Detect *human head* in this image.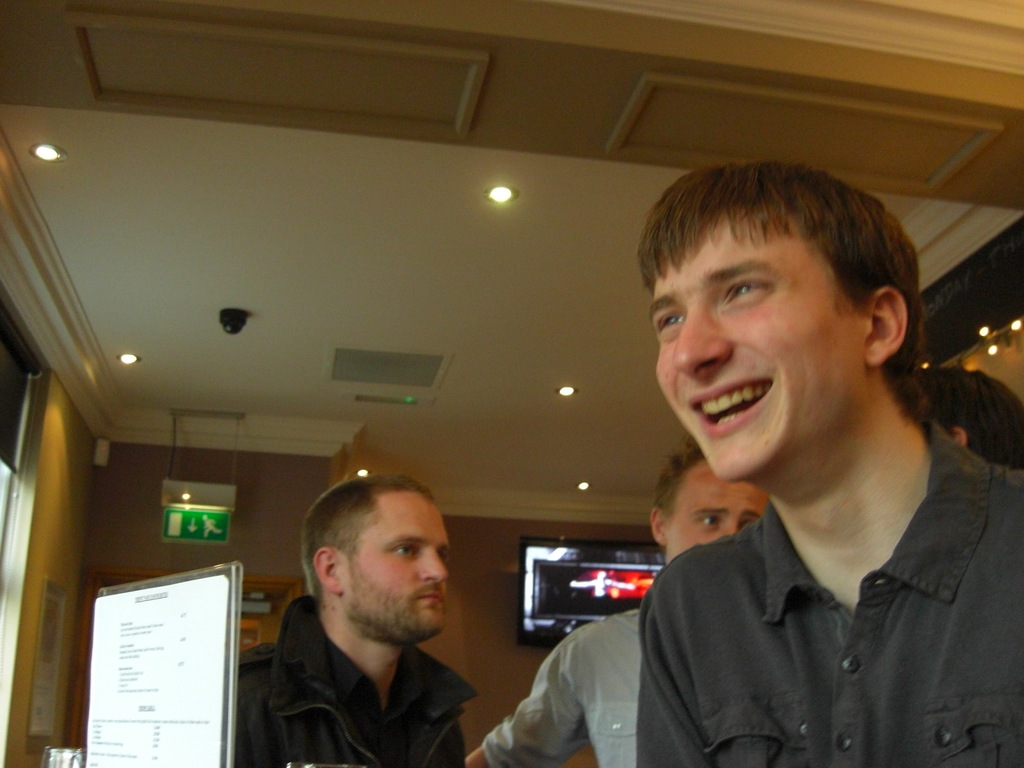
Detection: Rect(652, 438, 767, 566).
